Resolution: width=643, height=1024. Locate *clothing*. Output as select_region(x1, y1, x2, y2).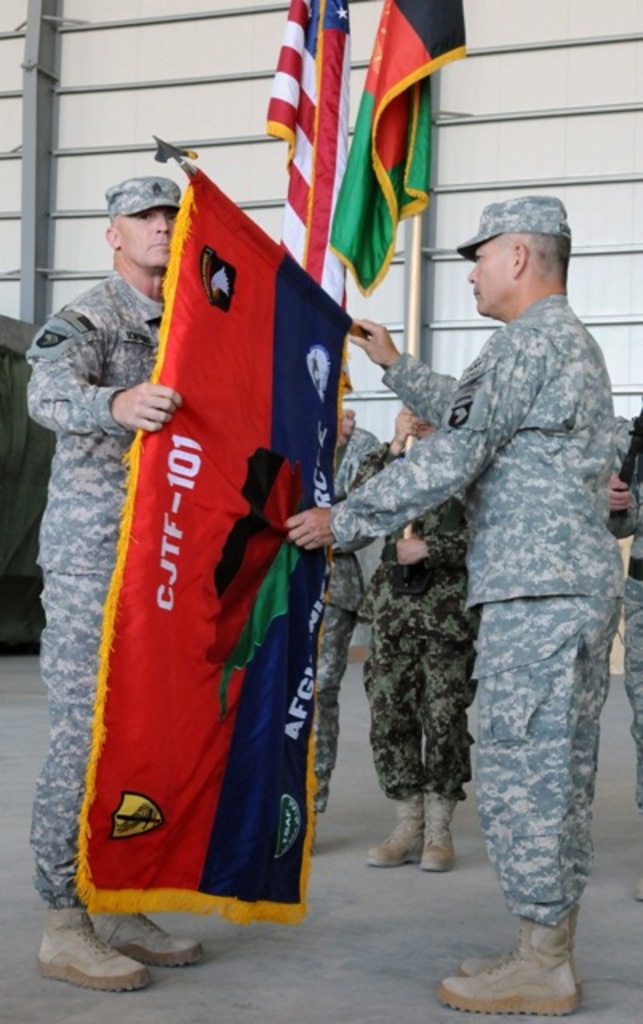
select_region(30, 274, 171, 907).
